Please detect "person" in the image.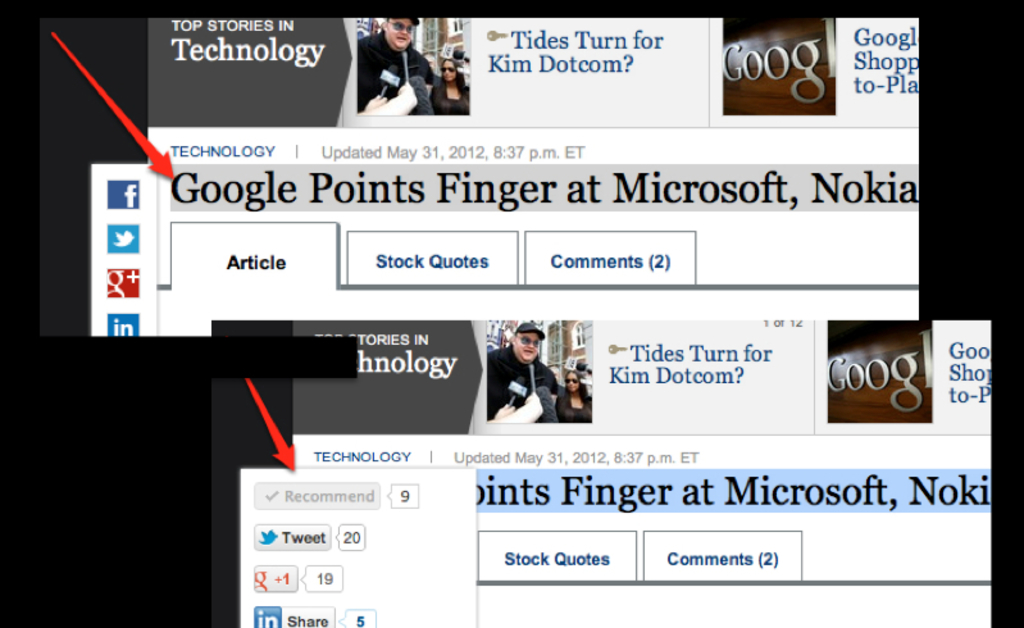
[429, 56, 472, 117].
